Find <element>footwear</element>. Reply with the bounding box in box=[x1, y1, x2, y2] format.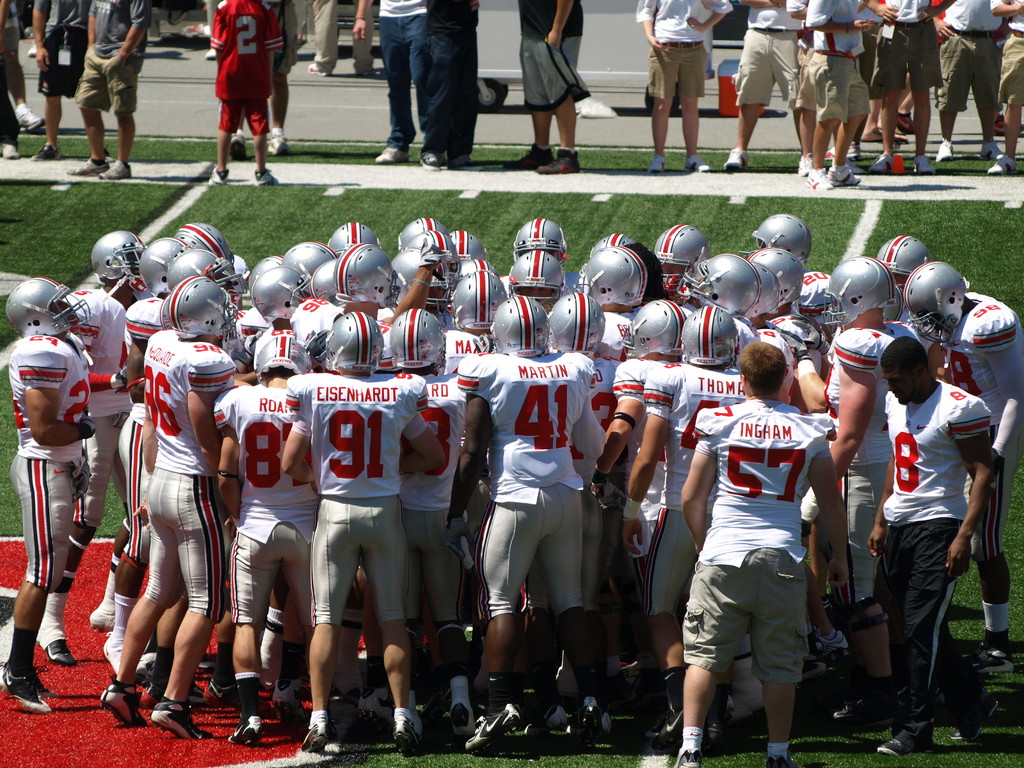
box=[979, 139, 1004, 165].
